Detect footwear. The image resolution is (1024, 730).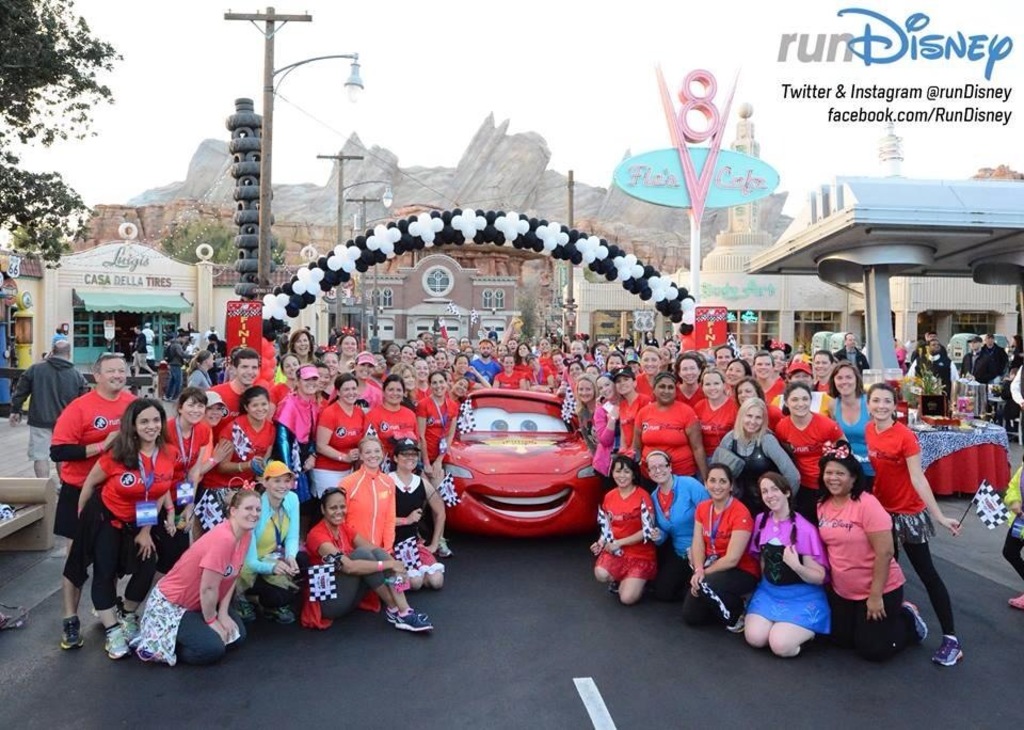
(x1=106, y1=626, x2=125, y2=661).
